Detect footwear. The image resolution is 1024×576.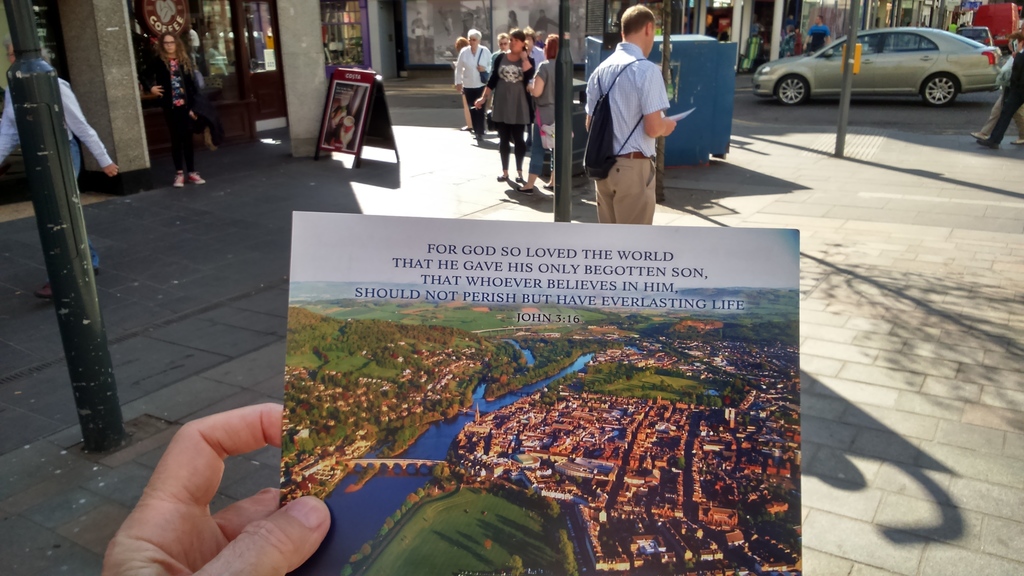
detection(190, 170, 207, 184).
